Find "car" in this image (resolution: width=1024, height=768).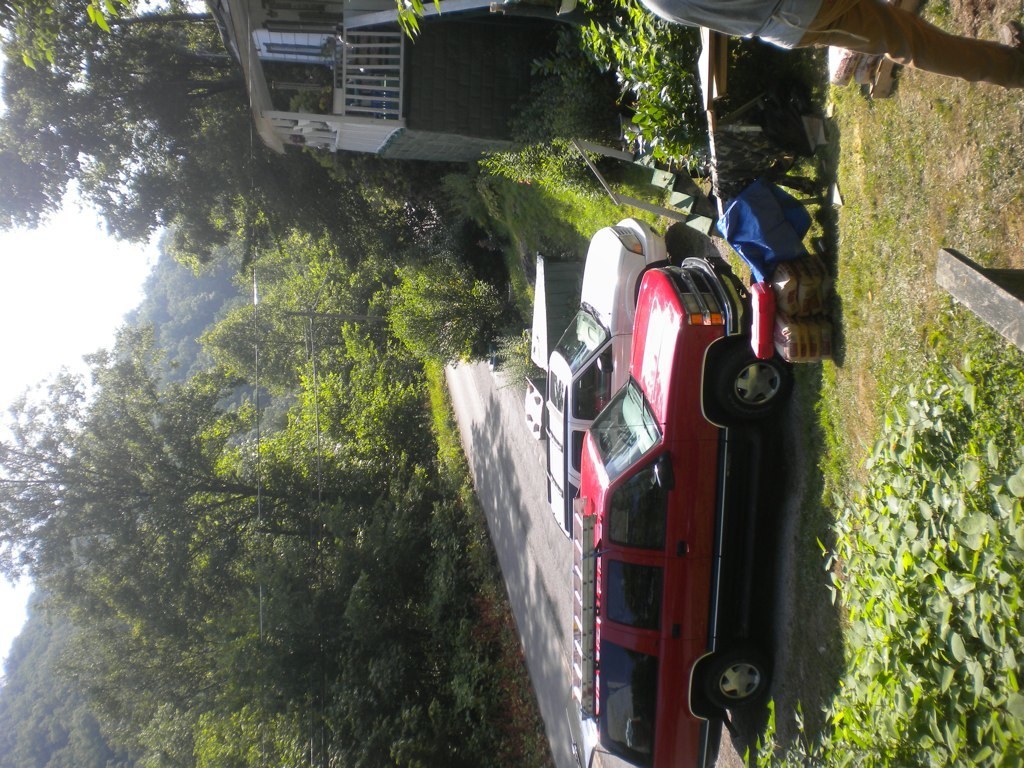
x1=546 y1=210 x2=668 y2=545.
